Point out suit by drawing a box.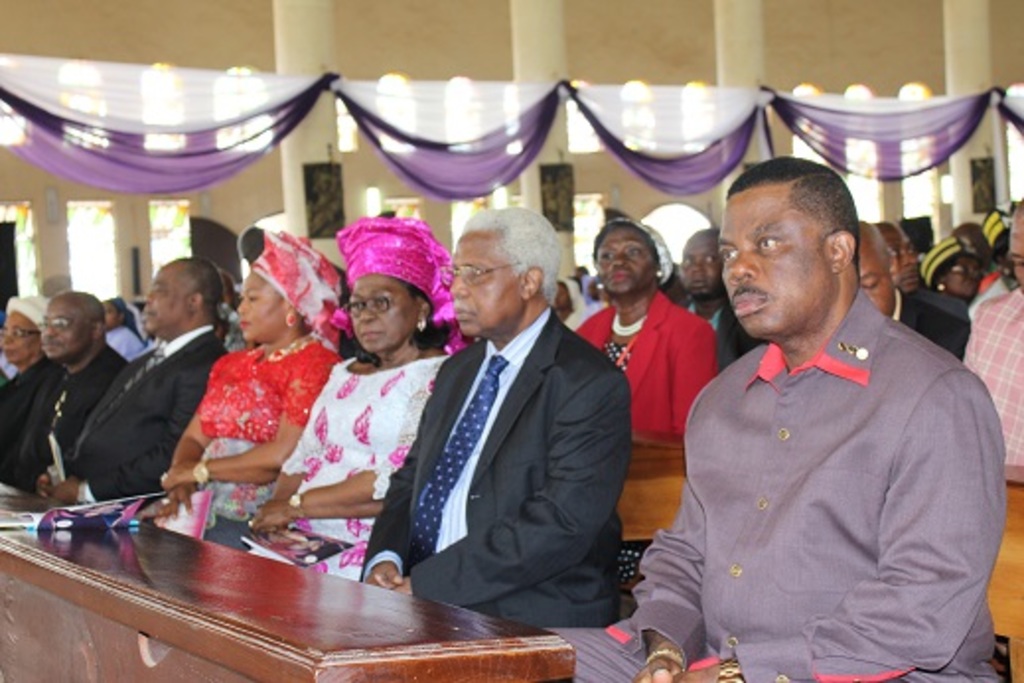
[x1=0, y1=342, x2=134, y2=495].
